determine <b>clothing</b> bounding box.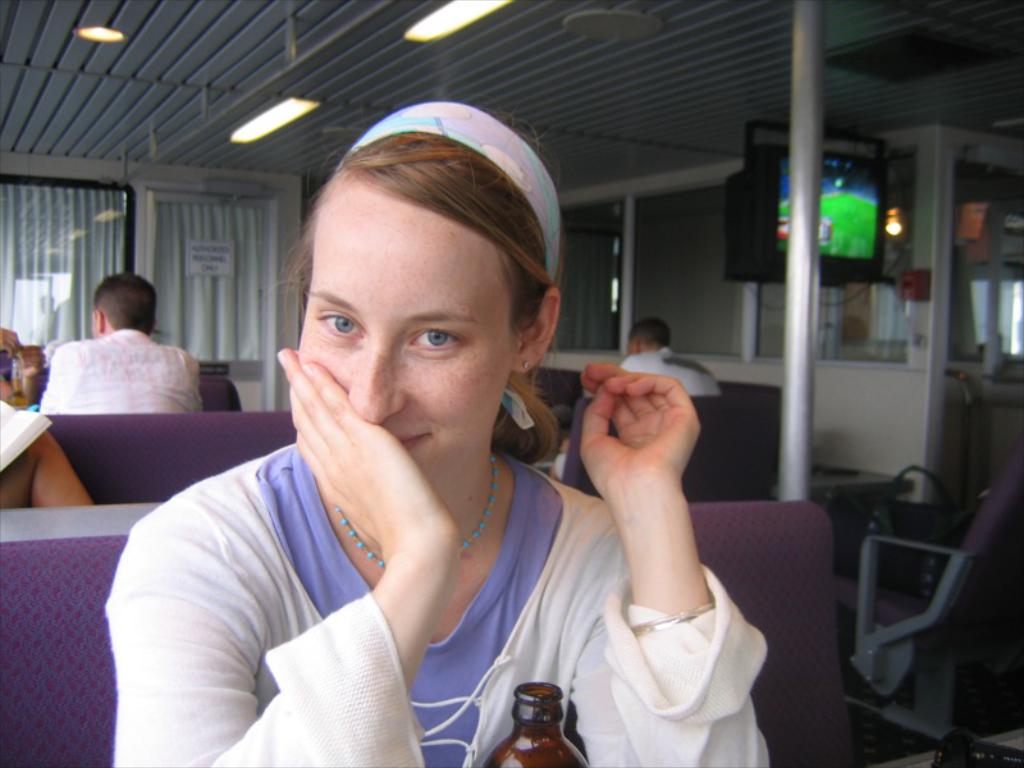
Determined: 91:291:754:767.
